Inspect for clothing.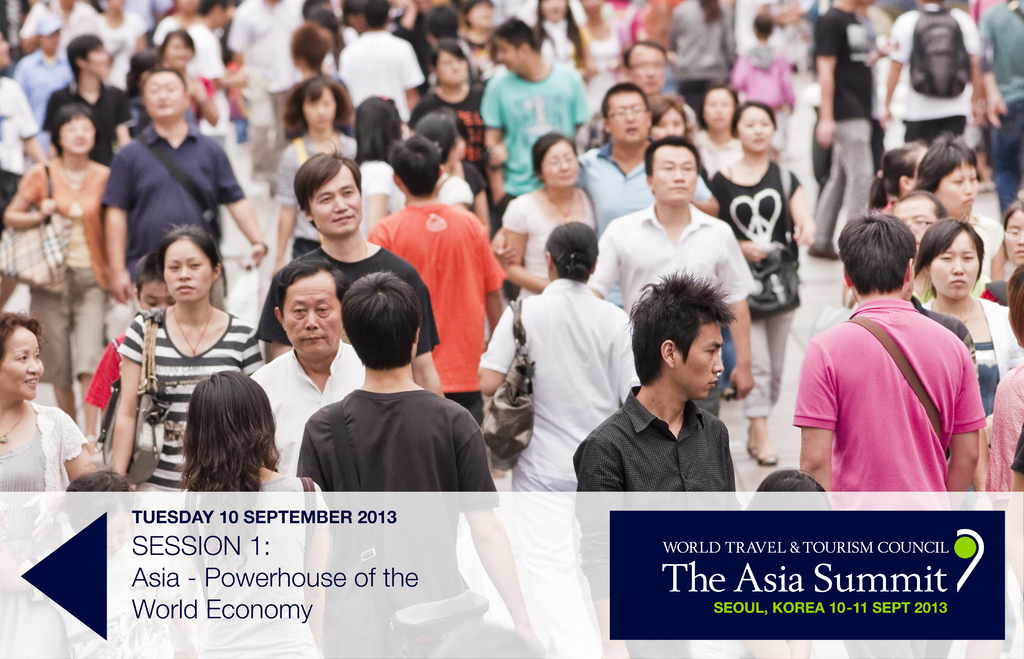
Inspection: detection(399, 85, 481, 172).
